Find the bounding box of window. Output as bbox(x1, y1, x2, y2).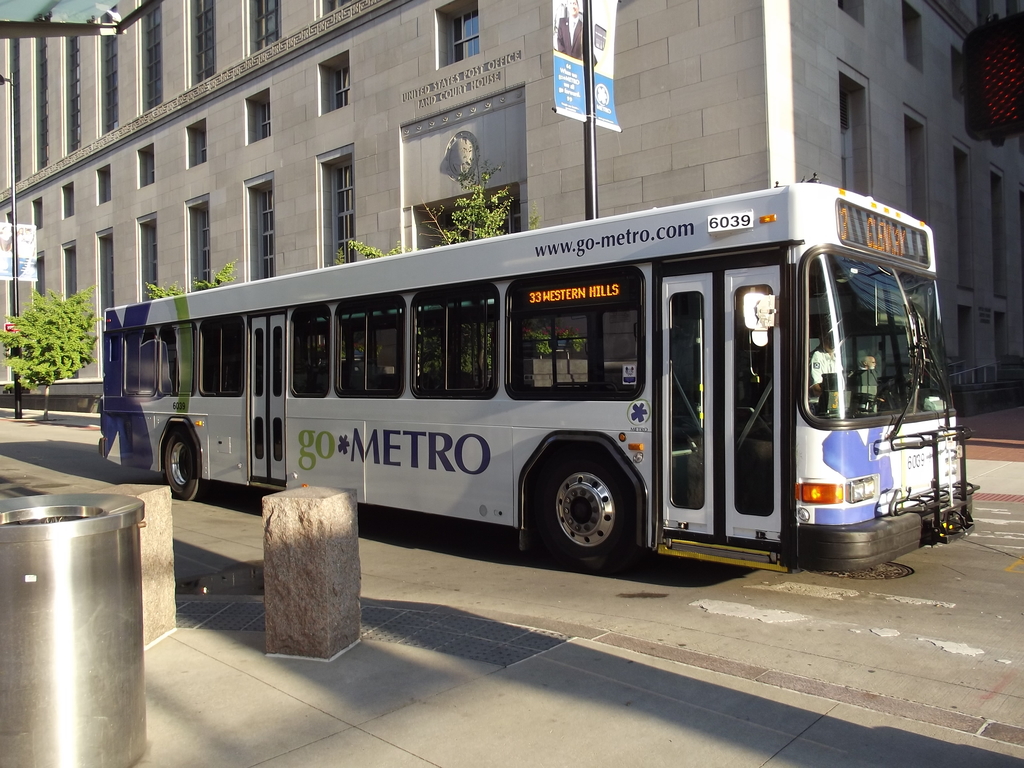
bbox(324, 56, 348, 111).
